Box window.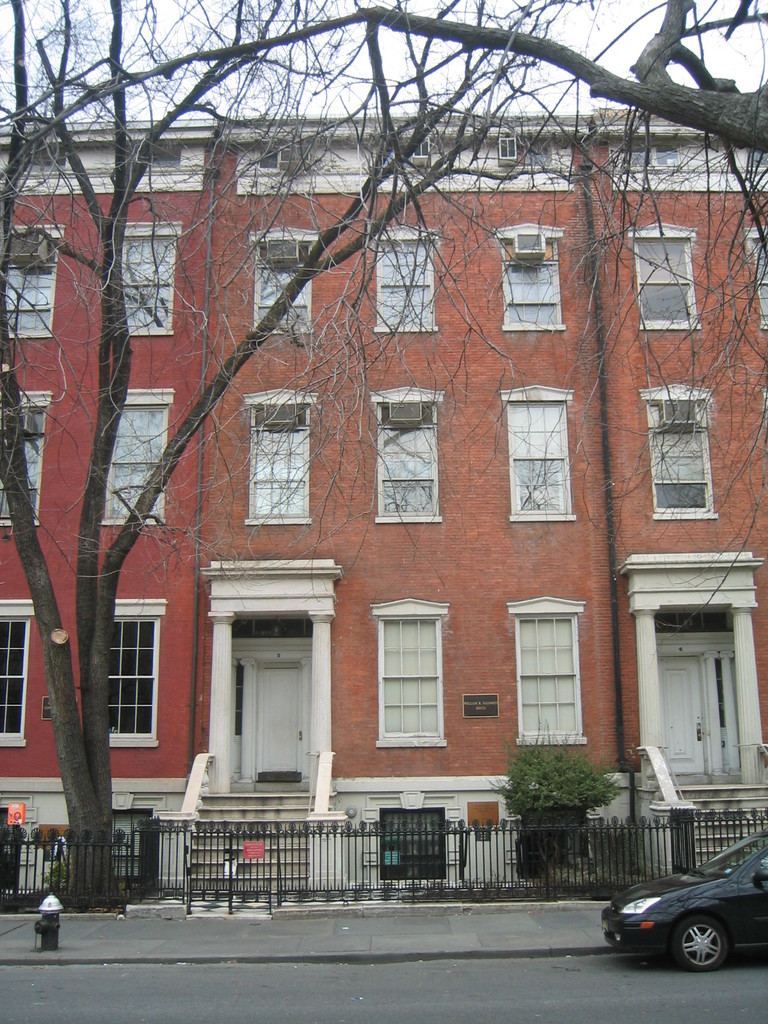
bbox=(752, 236, 767, 323).
